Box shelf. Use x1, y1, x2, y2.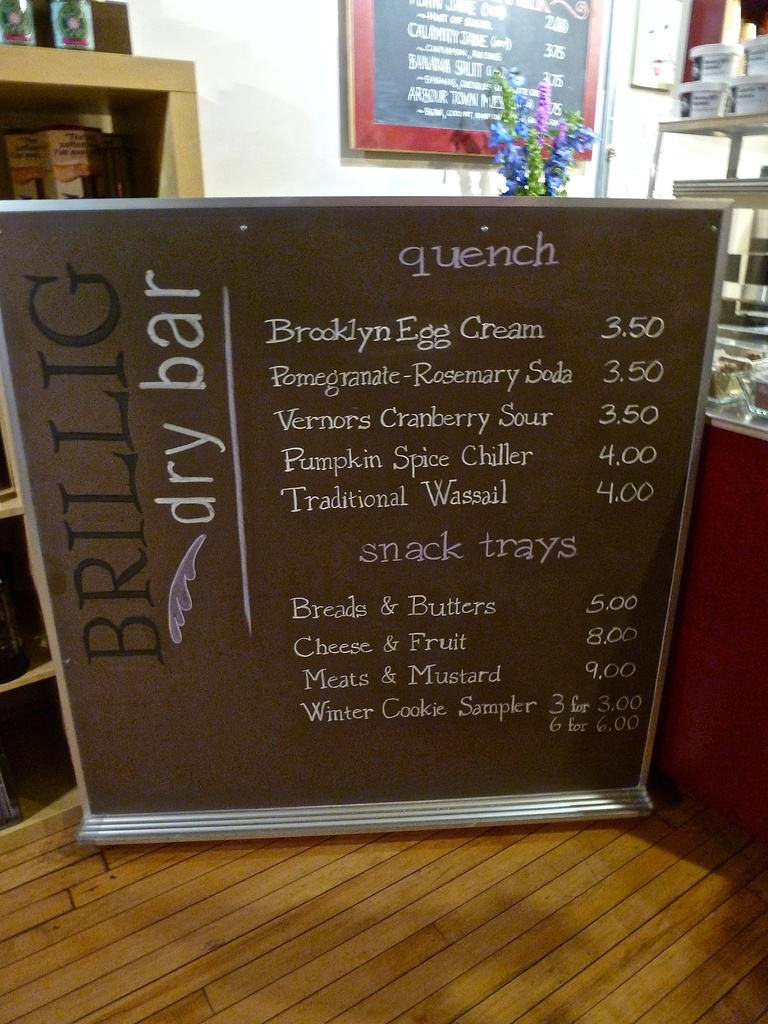
664, 0, 767, 127.
